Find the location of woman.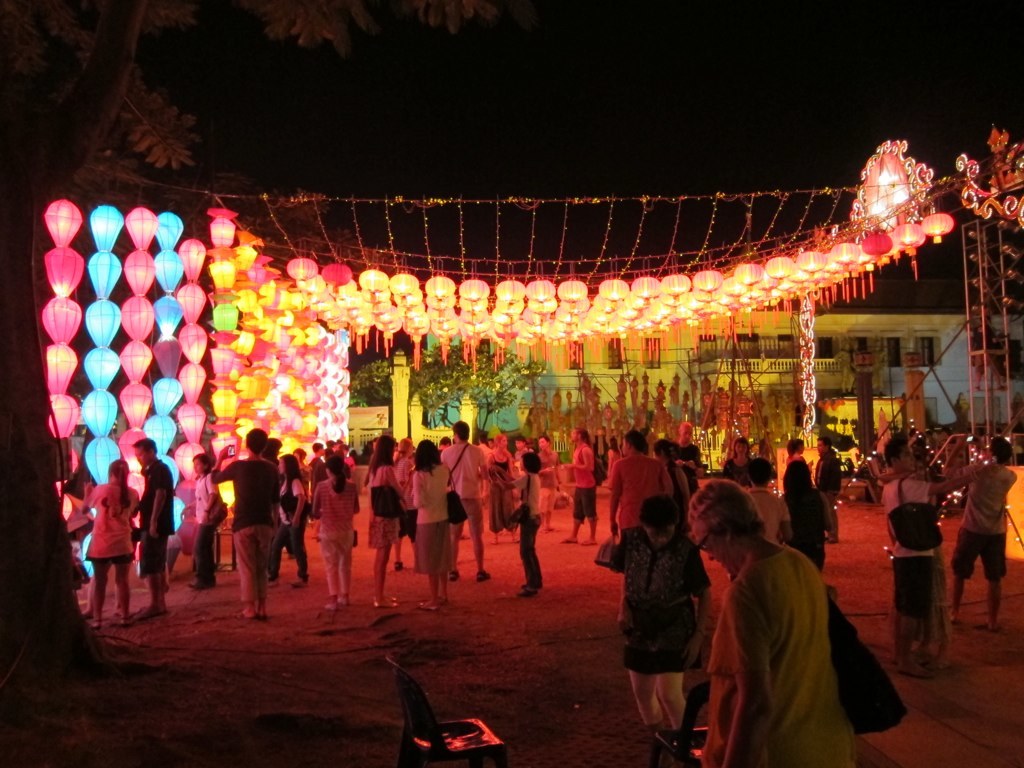
Location: l=722, t=433, r=751, b=491.
